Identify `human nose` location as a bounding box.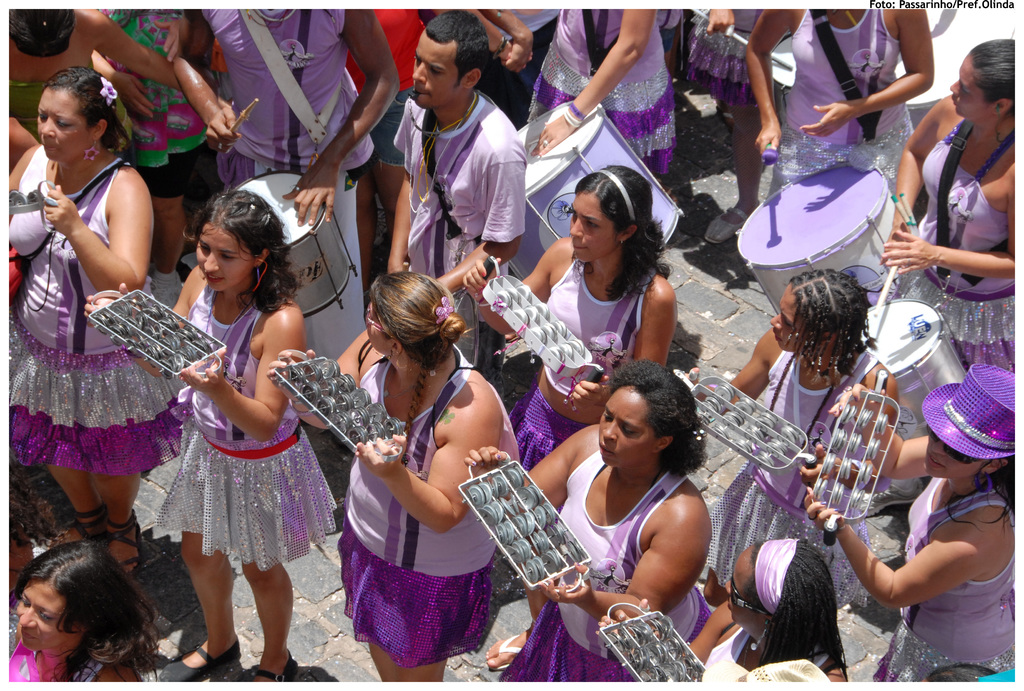
Rect(950, 79, 960, 97).
